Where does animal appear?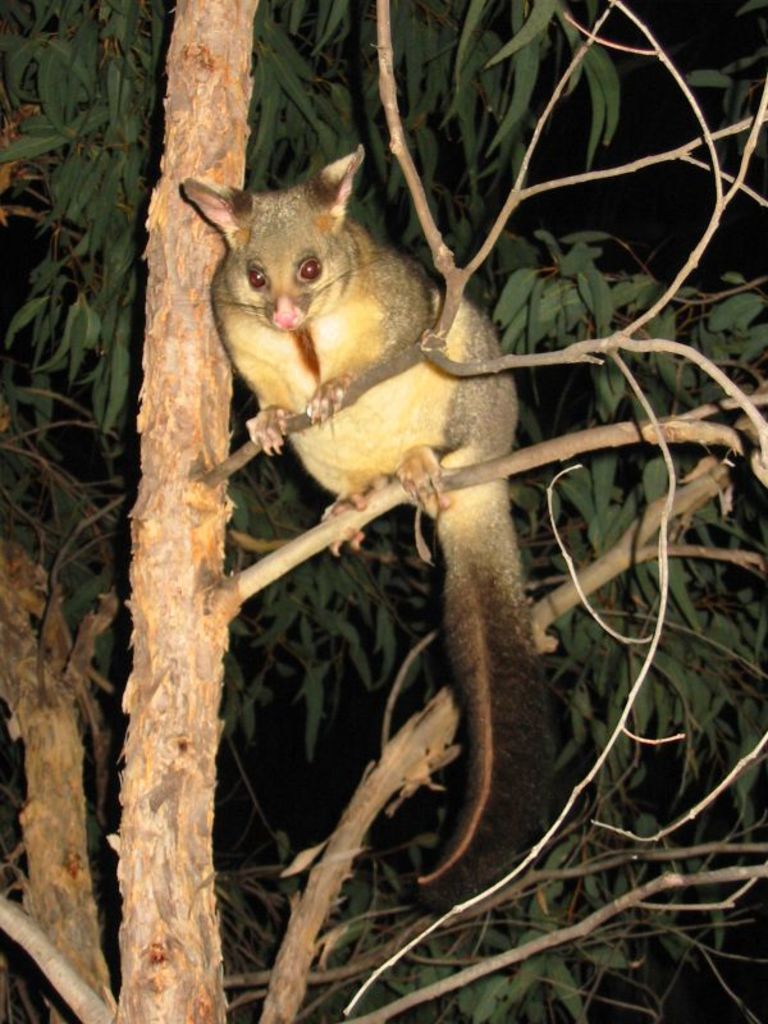
Appears at [left=174, top=141, right=553, bottom=905].
